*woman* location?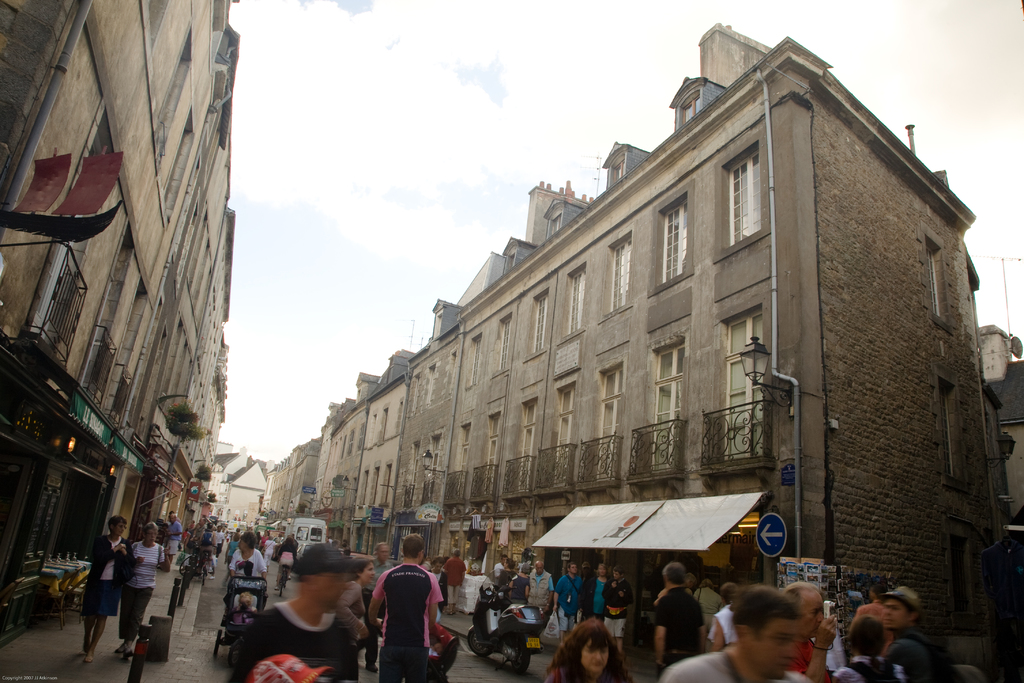
Rect(698, 580, 741, 654)
